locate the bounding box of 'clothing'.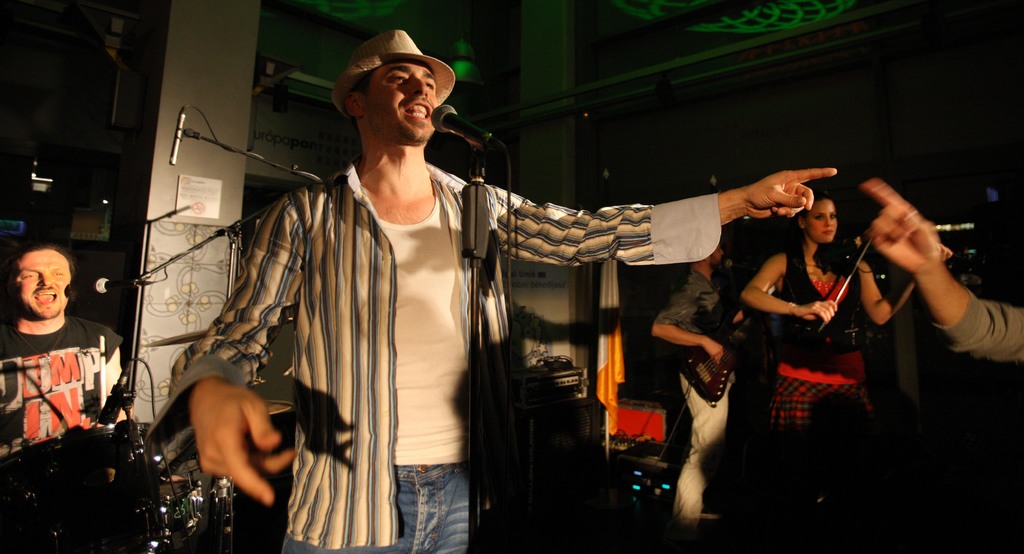
Bounding box: 756:255:886:480.
